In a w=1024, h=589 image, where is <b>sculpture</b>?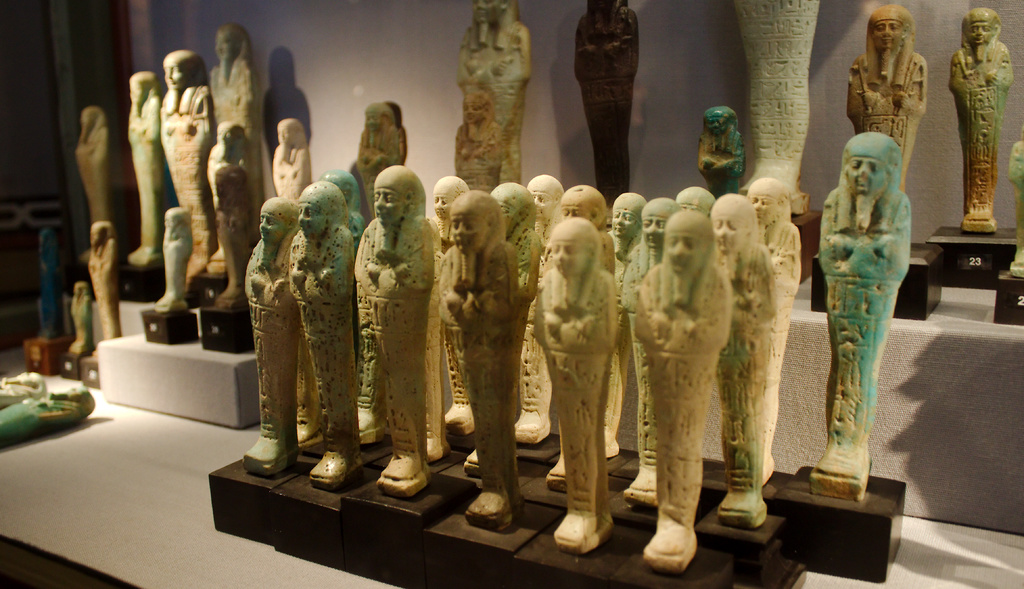
crop(640, 207, 739, 572).
